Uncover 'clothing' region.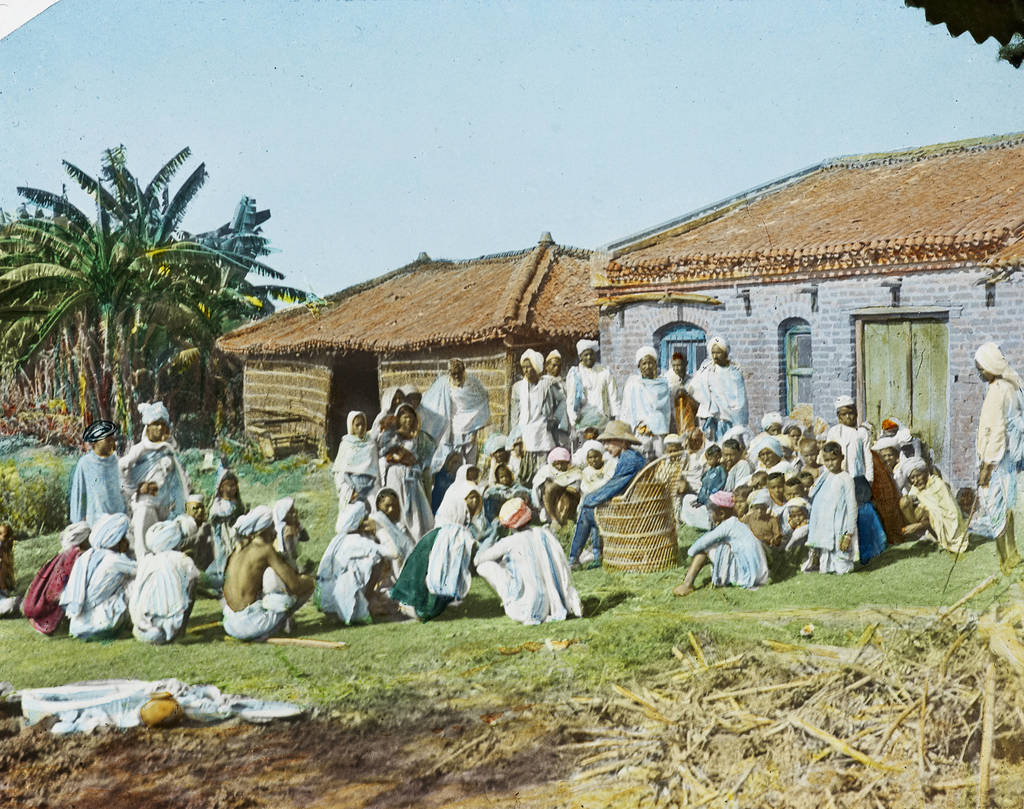
Uncovered: select_region(122, 519, 200, 641).
